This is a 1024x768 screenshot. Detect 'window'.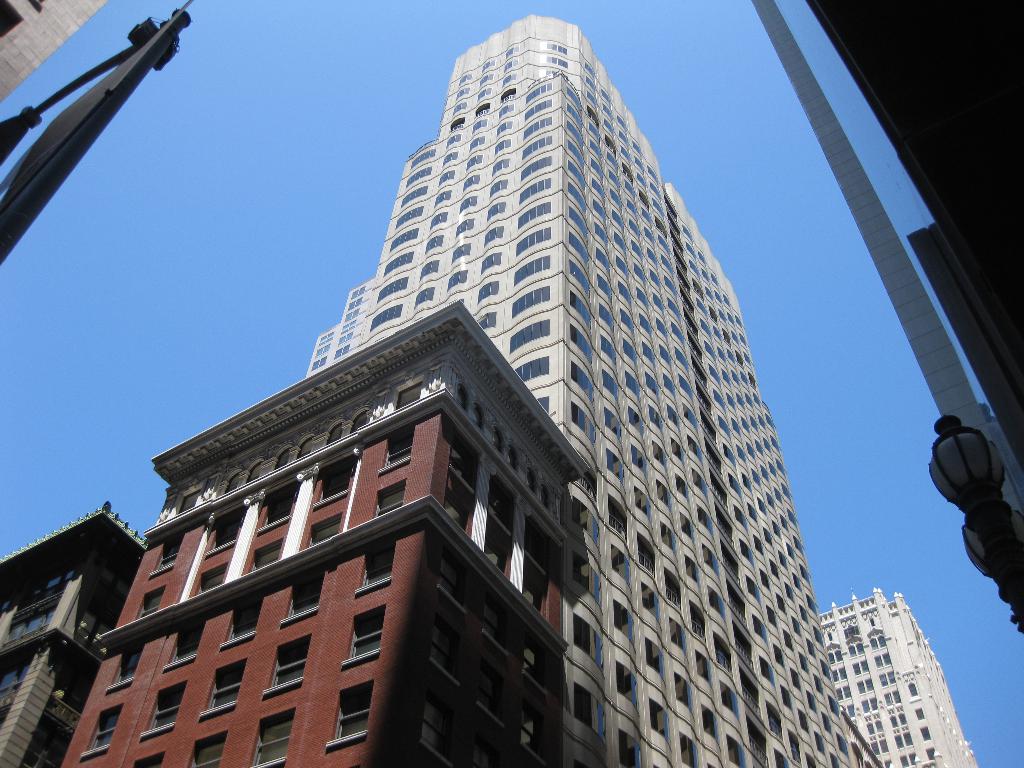
452 384 467 416.
